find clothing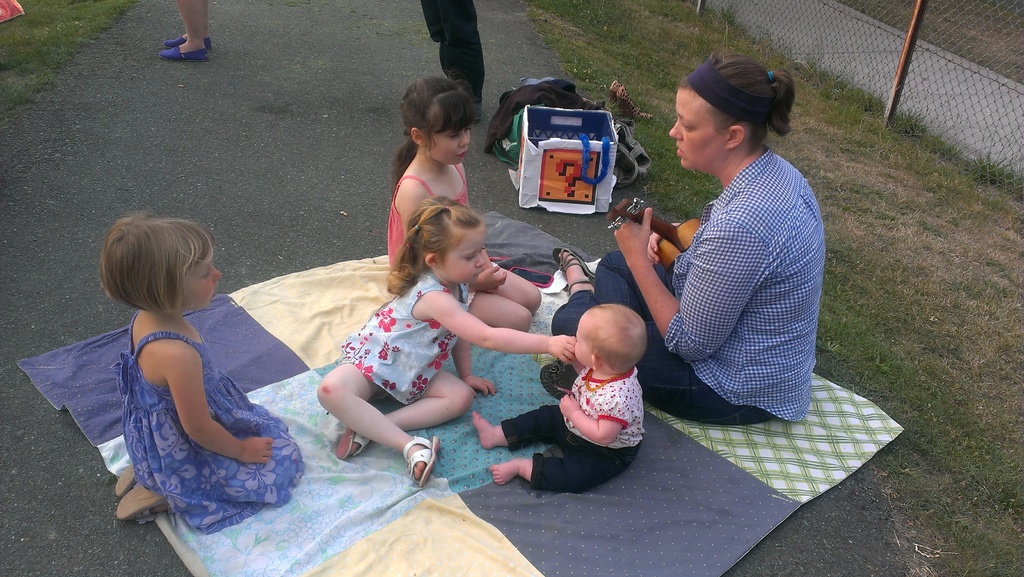
bbox=[114, 312, 303, 535]
